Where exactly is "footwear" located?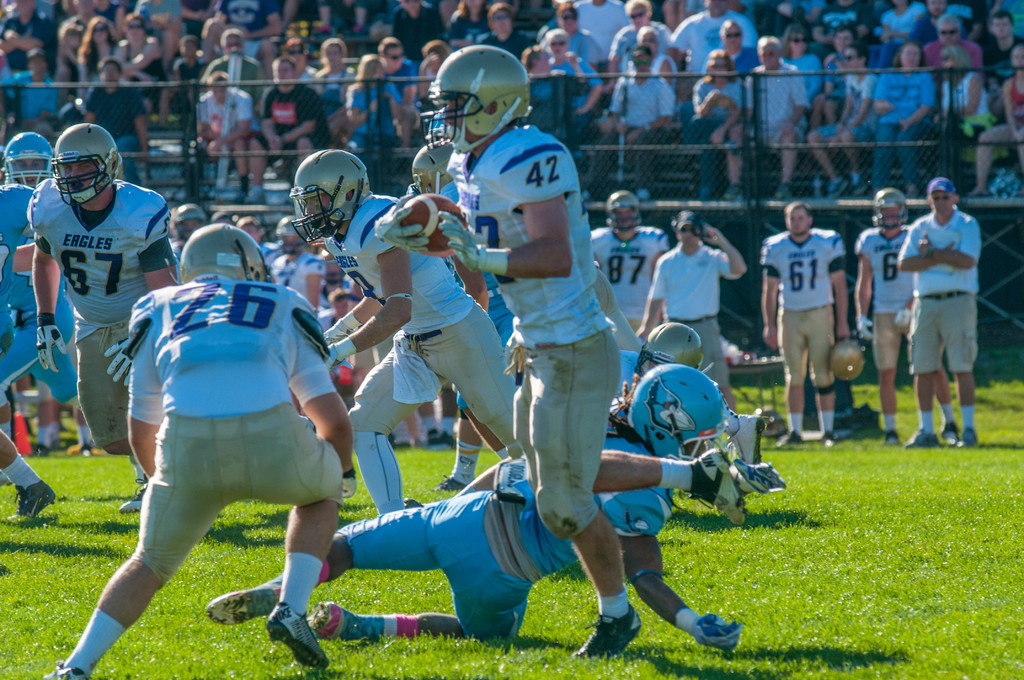
Its bounding box is [left=301, top=601, right=337, bottom=639].
